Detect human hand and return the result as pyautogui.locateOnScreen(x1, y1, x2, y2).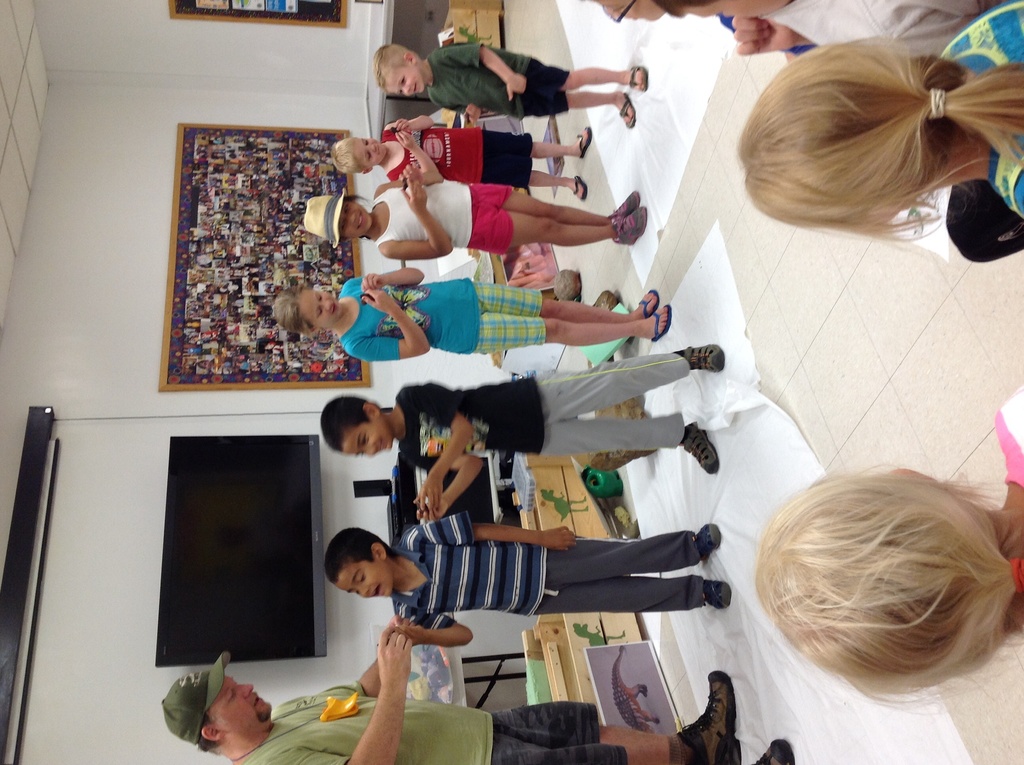
pyautogui.locateOnScreen(731, 13, 797, 56).
